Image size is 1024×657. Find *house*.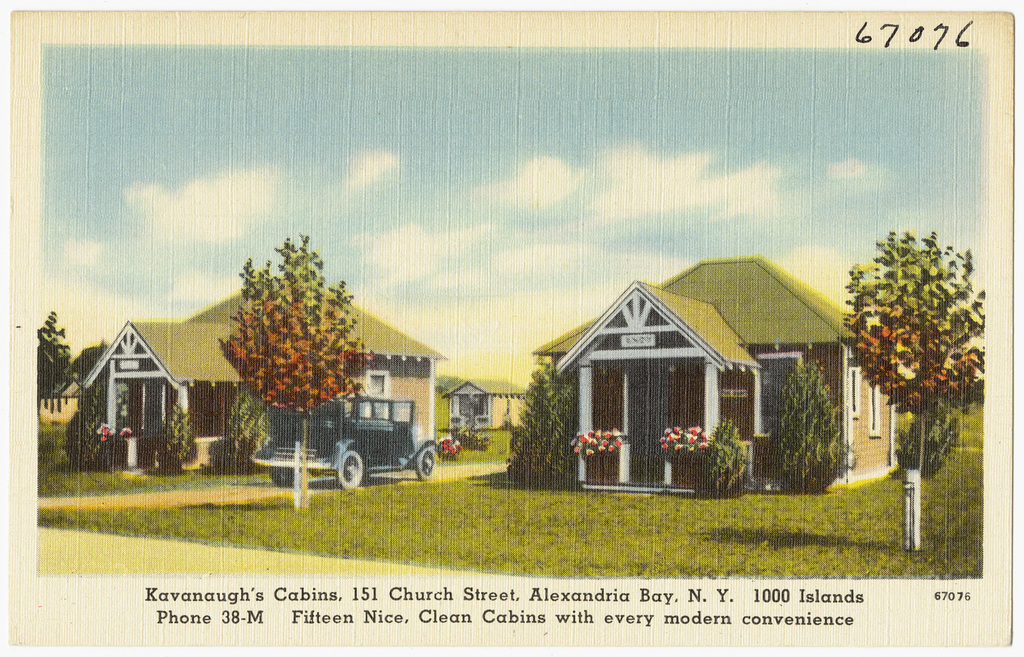
(left=528, top=253, right=895, bottom=496).
